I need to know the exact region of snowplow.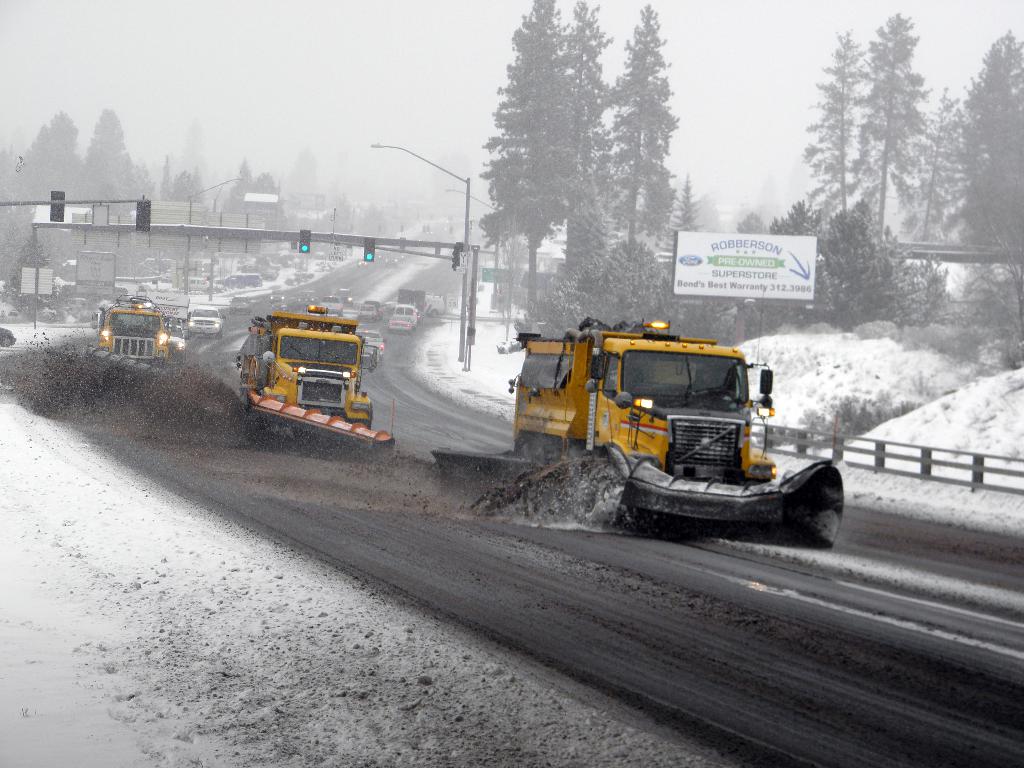
Region: 230:301:396:452.
